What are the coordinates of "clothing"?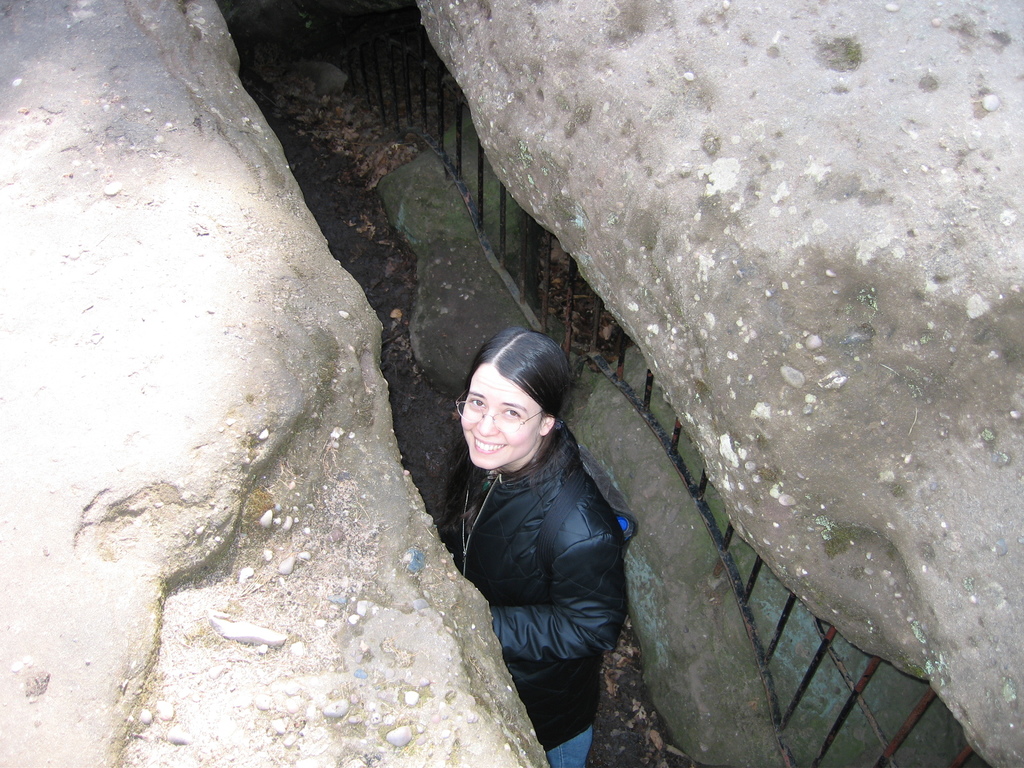
<box>424,399,626,669</box>.
